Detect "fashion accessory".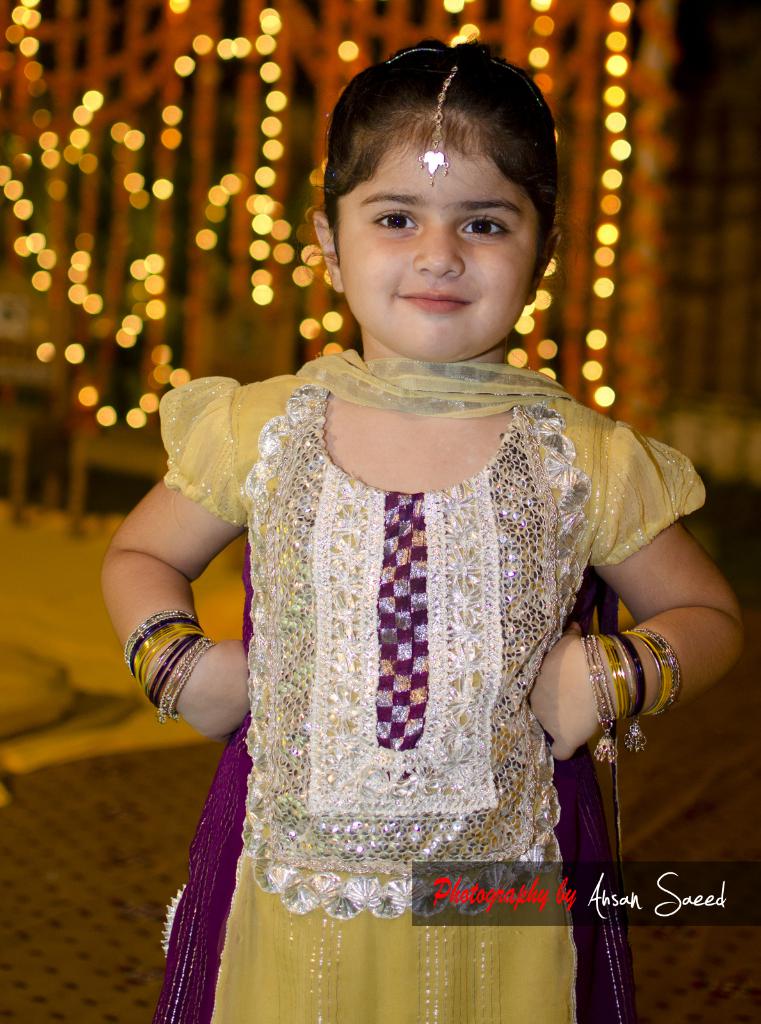
Detected at l=415, t=56, r=479, b=200.
